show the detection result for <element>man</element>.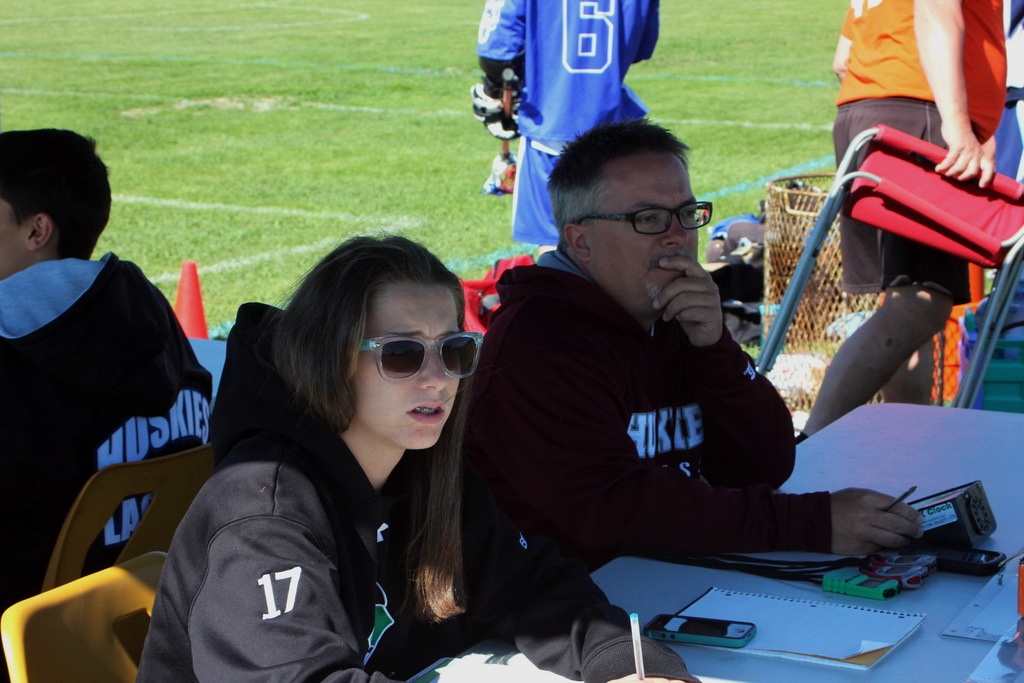
region(797, 0, 1004, 448).
